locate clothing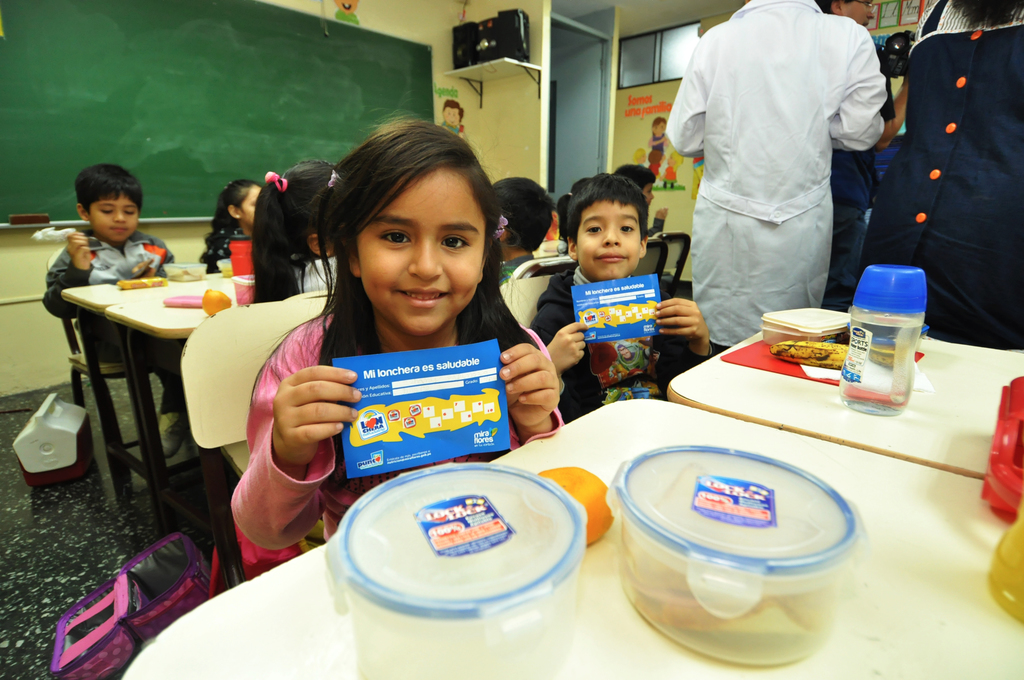
441 122 458 135
